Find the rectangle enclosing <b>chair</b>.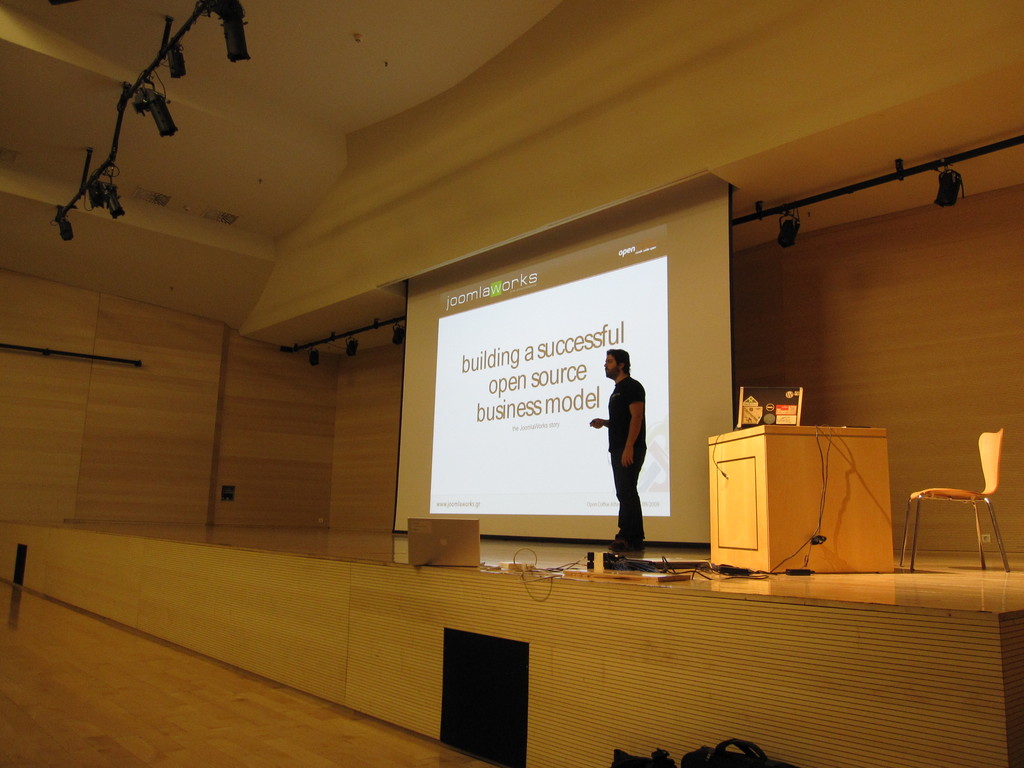
[x1=892, y1=424, x2=1010, y2=584].
